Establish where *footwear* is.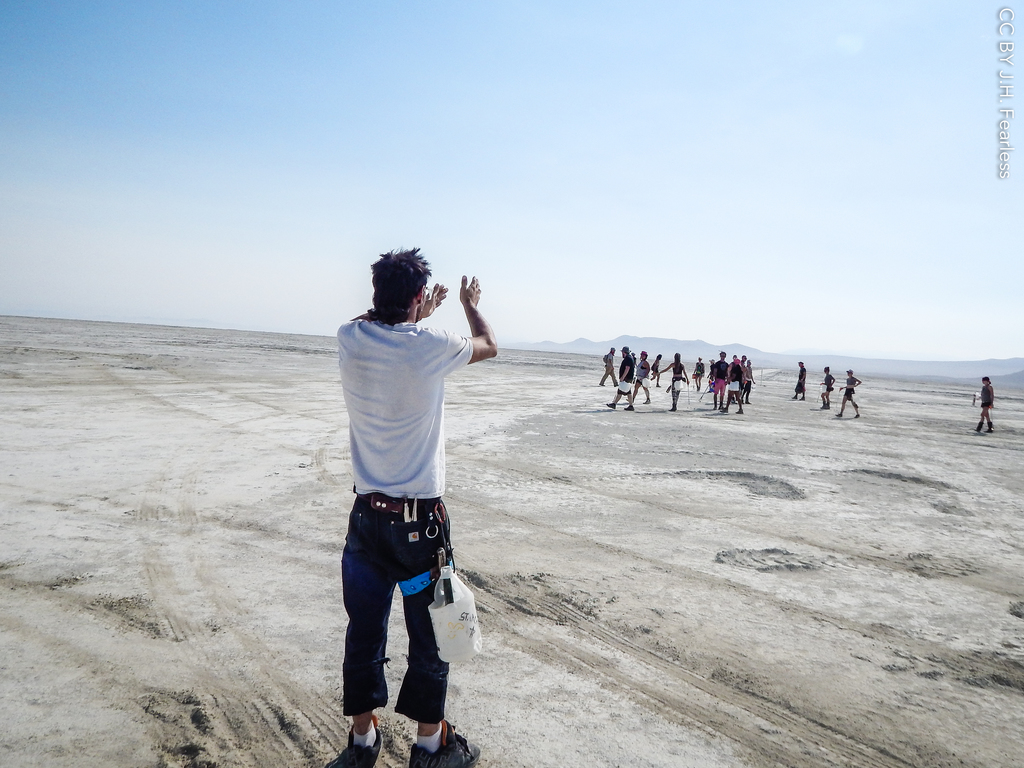
Established at locate(624, 406, 632, 411).
